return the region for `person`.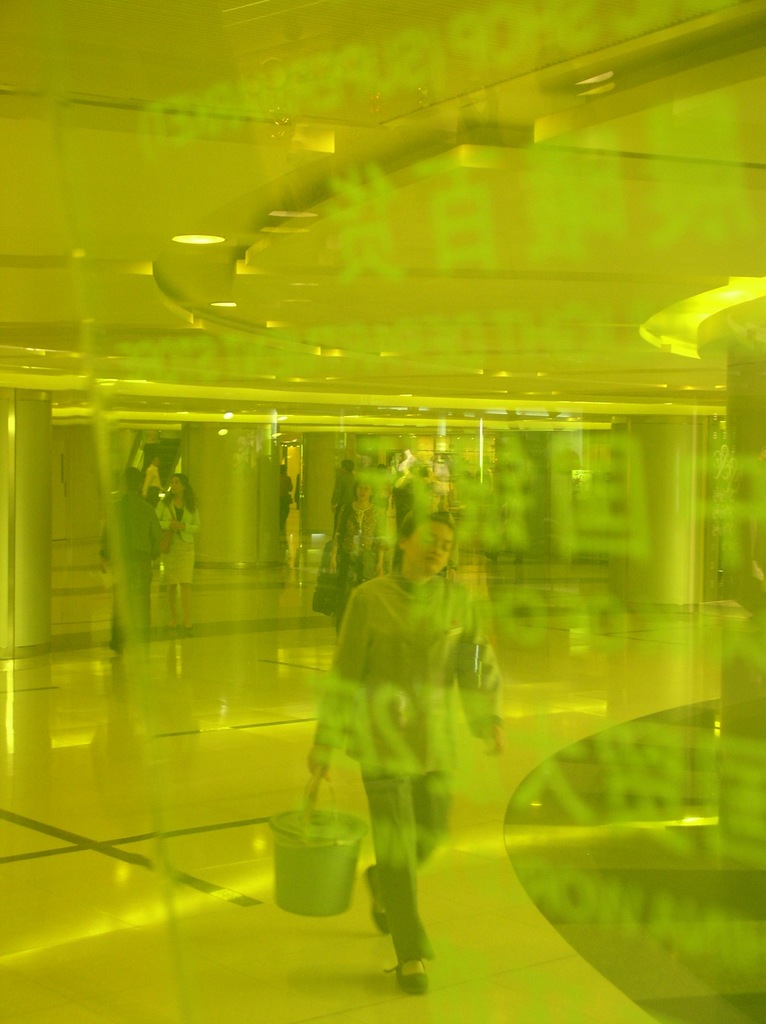
<bbox>281, 461, 295, 529</bbox>.
